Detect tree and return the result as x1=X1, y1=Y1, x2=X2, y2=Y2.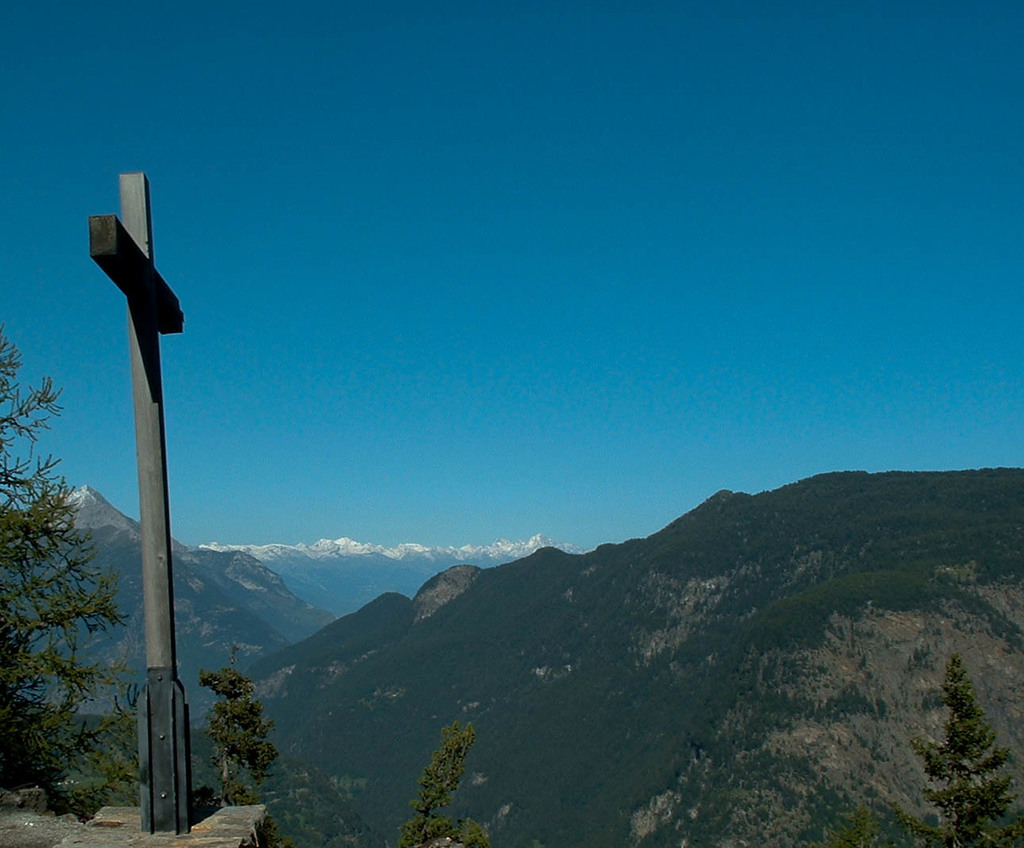
x1=391, y1=712, x2=494, y2=847.
